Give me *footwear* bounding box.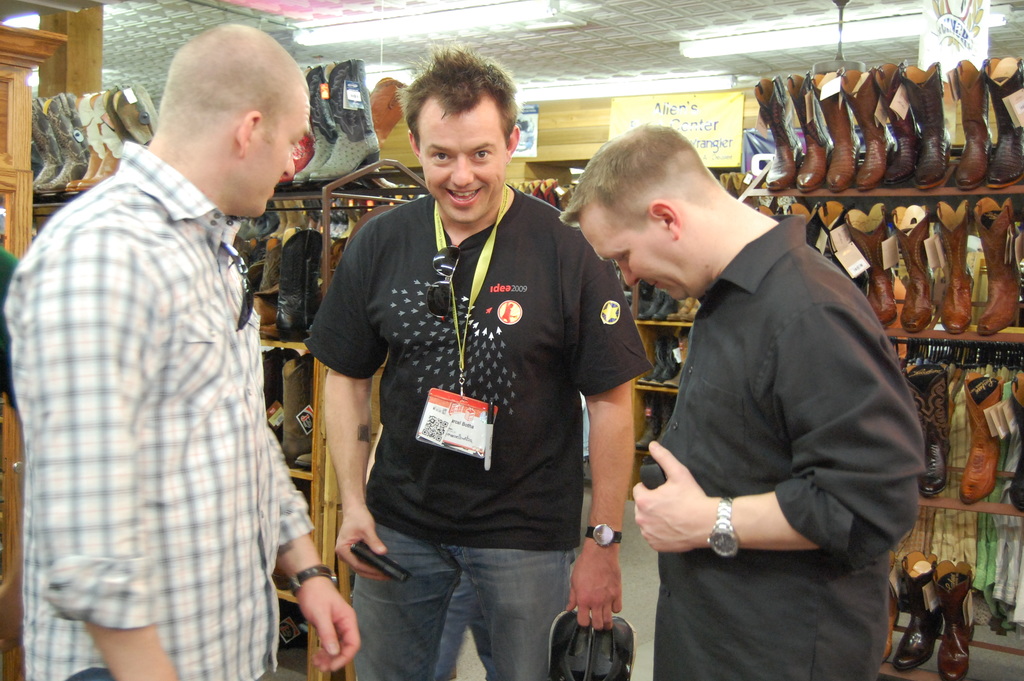
Rect(972, 194, 1023, 332).
